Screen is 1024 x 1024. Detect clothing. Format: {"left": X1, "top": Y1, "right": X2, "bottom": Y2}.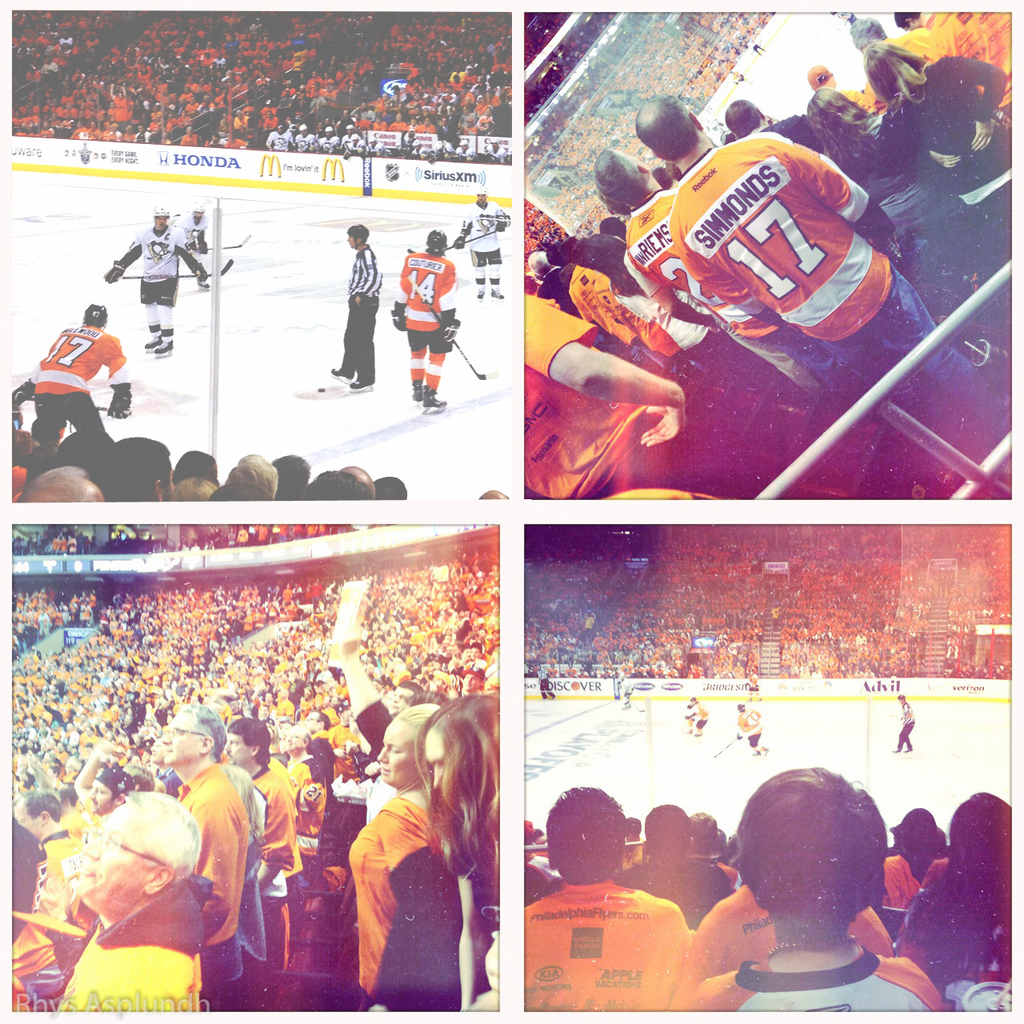
{"left": 4, "top": 814, "right": 94, "bottom": 998}.
